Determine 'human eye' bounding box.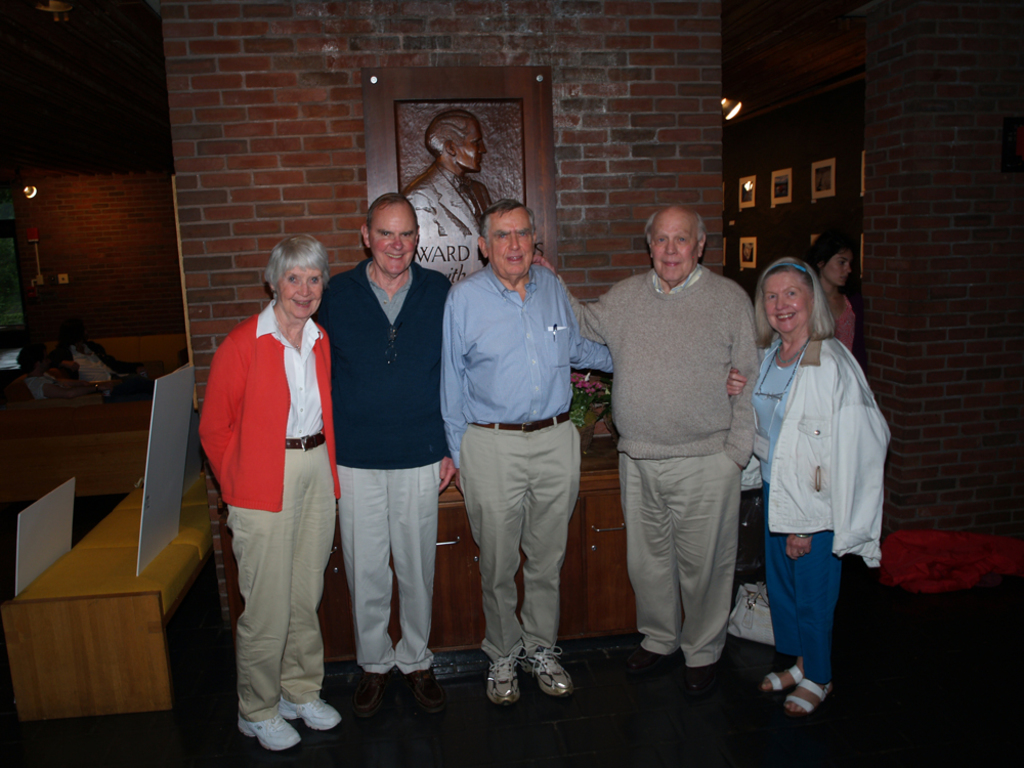
Determined: (x1=496, y1=231, x2=509, y2=241).
